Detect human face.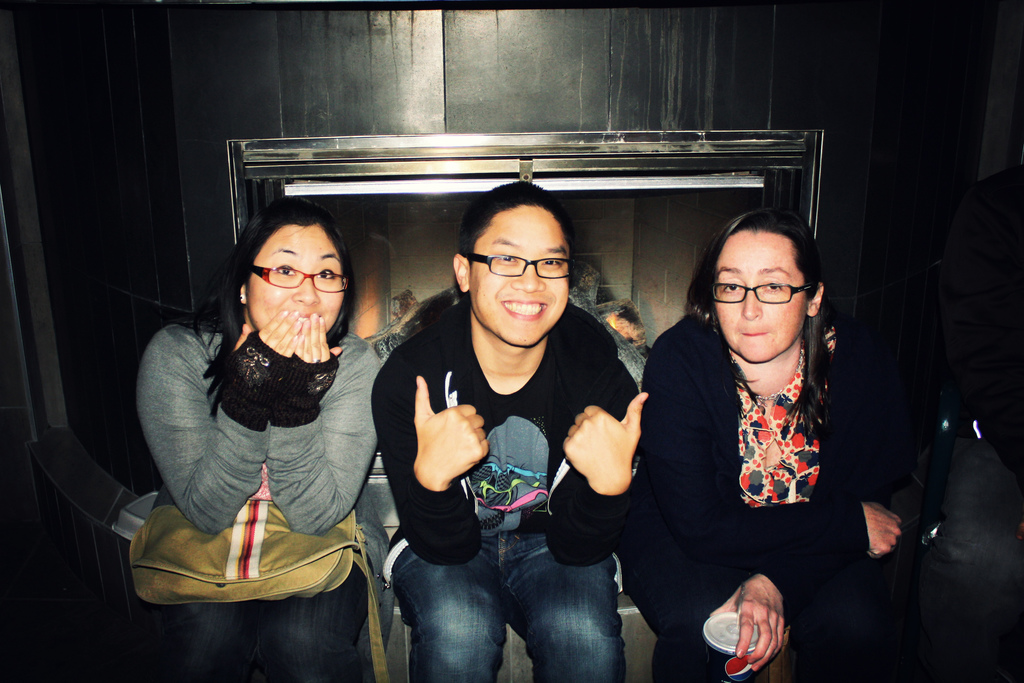
Detected at {"x1": 246, "y1": 223, "x2": 346, "y2": 336}.
